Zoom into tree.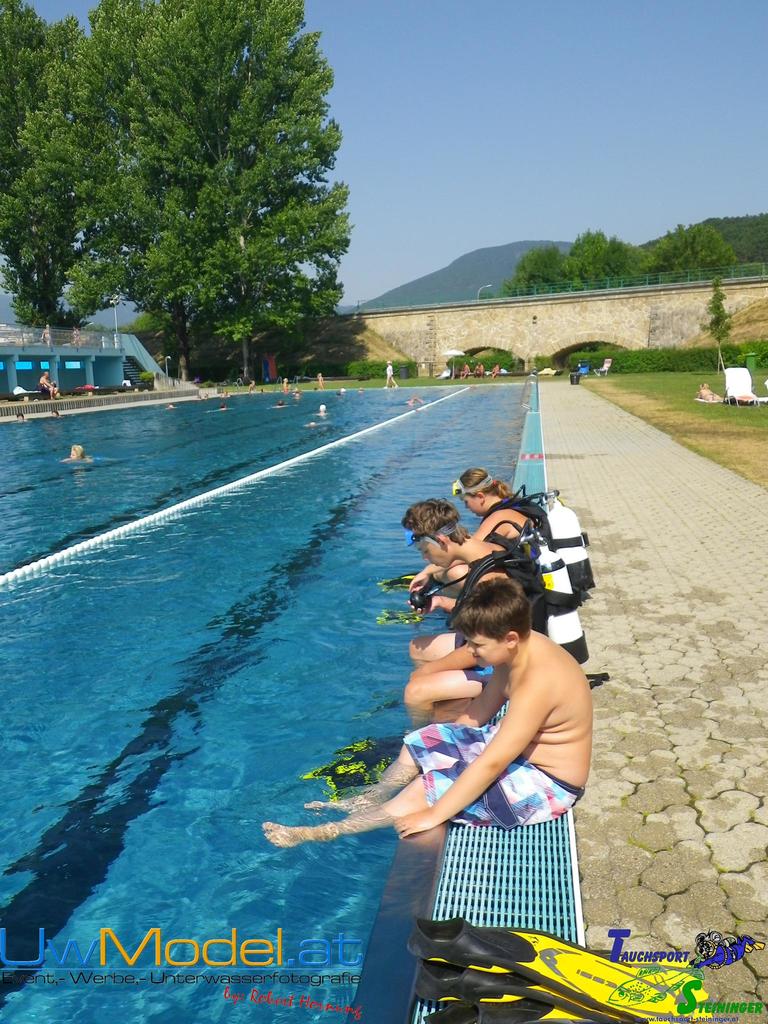
Zoom target: 29:18:380:381.
